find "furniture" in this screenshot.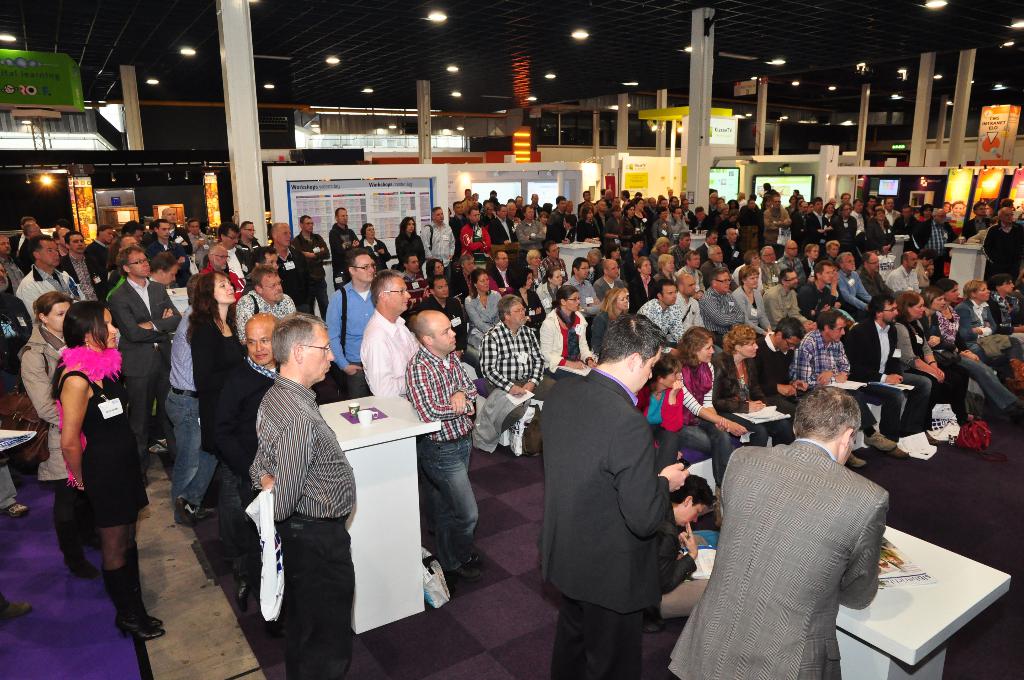
The bounding box for "furniture" is left=556, top=240, right=602, bottom=281.
